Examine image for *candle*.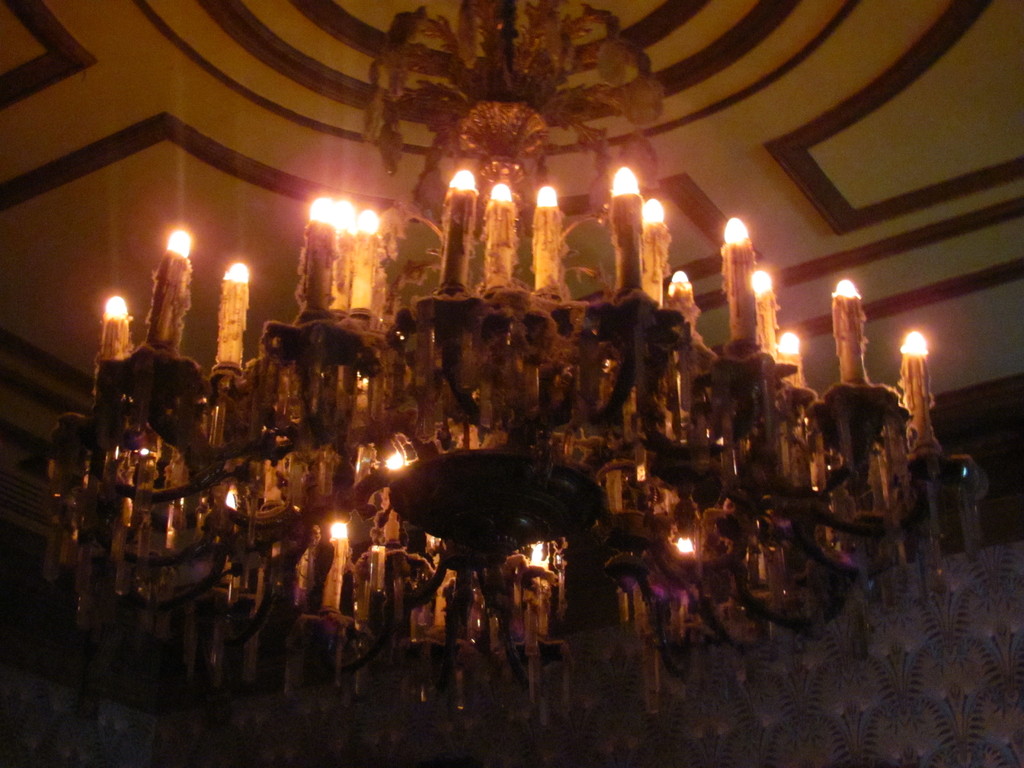
Examination result: l=481, t=180, r=517, b=286.
